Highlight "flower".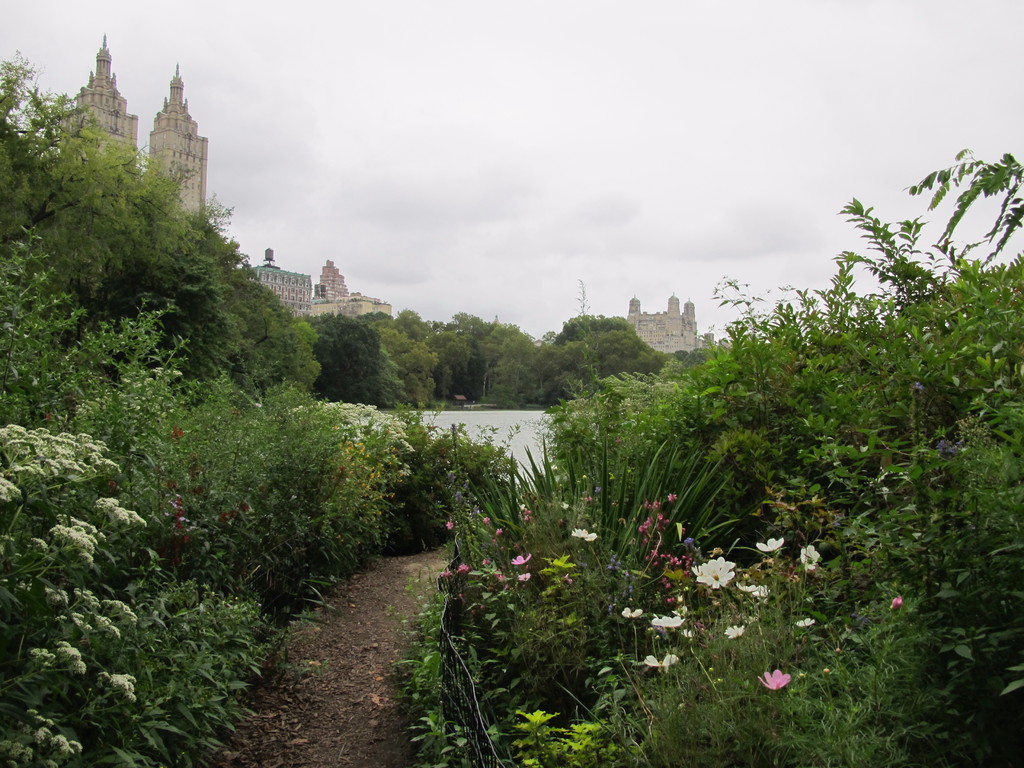
Highlighted region: BBox(886, 594, 902, 611).
